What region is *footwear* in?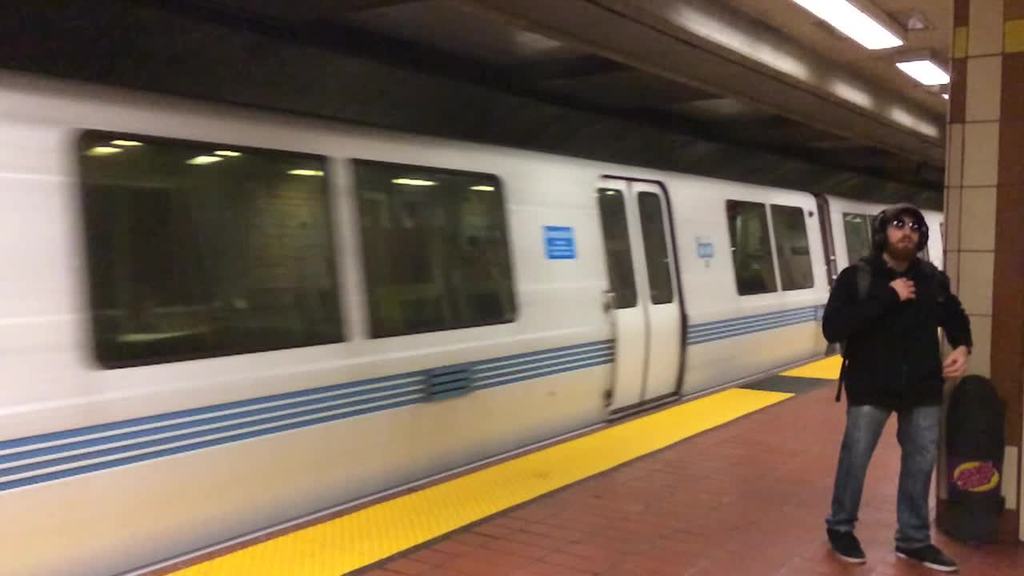
Rect(826, 528, 868, 561).
